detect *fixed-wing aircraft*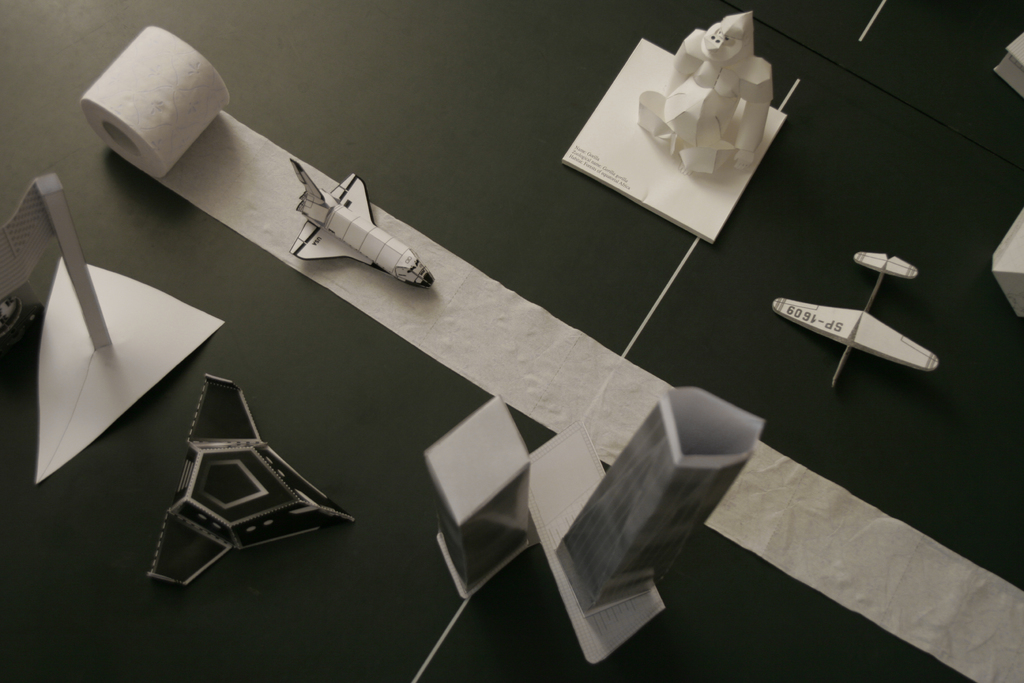
x1=138, y1=373, x2=364, y2=599
